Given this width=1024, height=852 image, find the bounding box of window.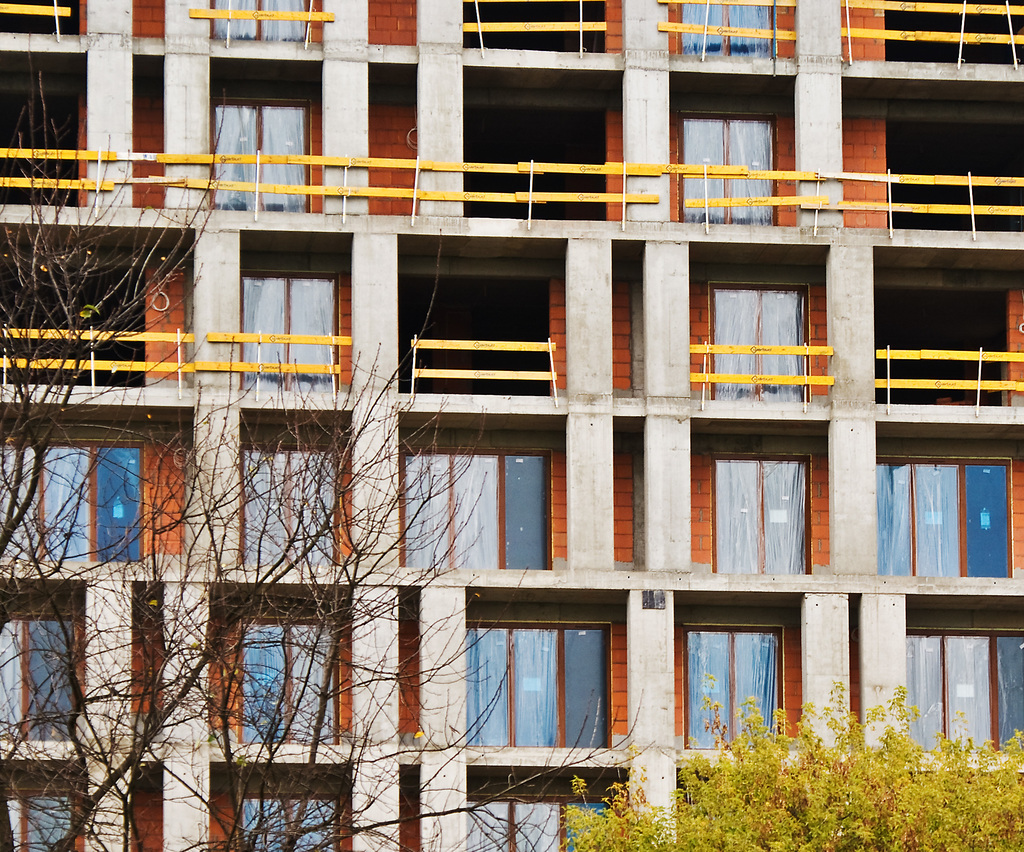
region(392, 229, 568, 396).
